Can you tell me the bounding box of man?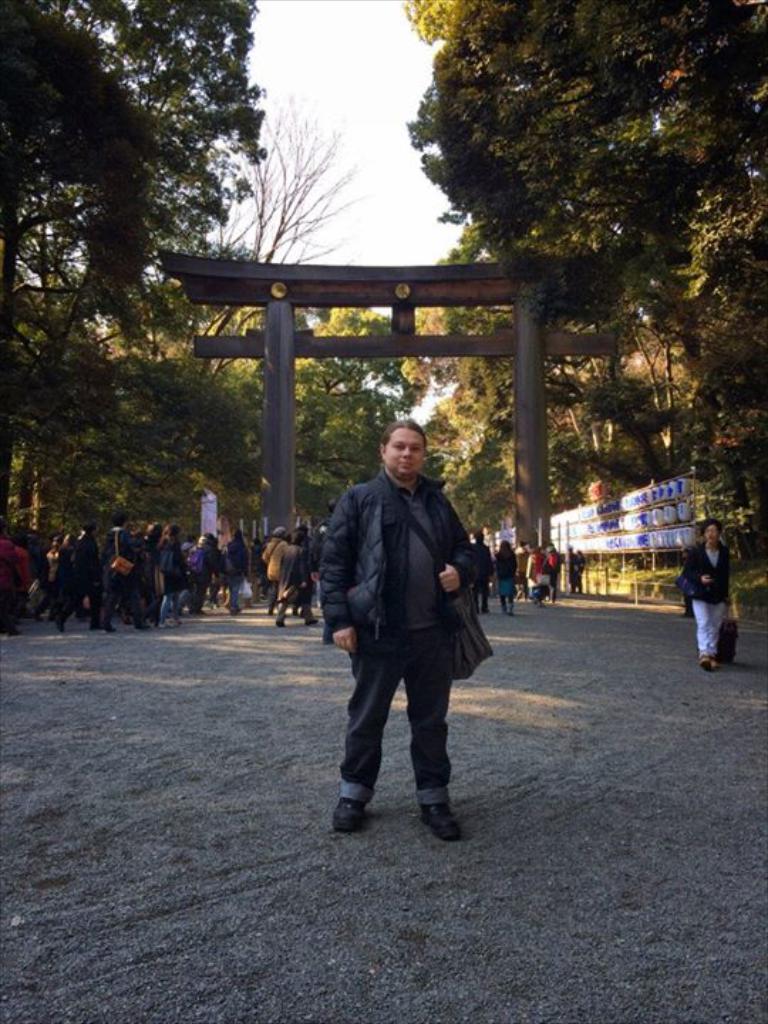
detection(95, 509, 158, 633).
